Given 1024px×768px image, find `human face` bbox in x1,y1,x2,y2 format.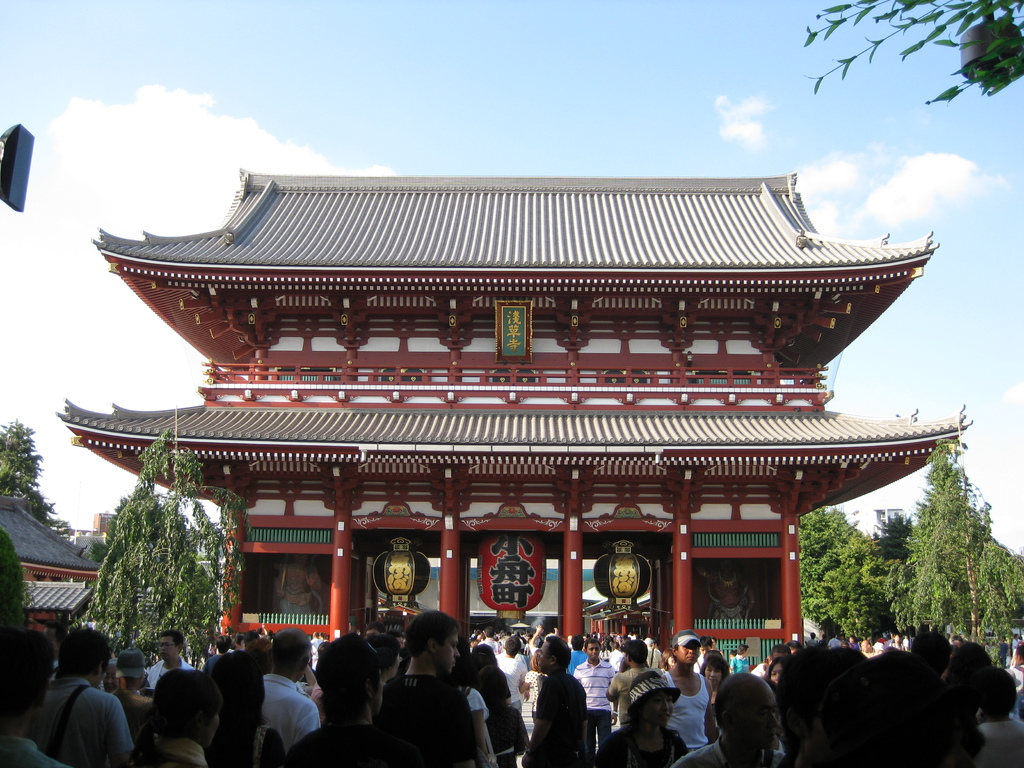
586,640,600,659.
